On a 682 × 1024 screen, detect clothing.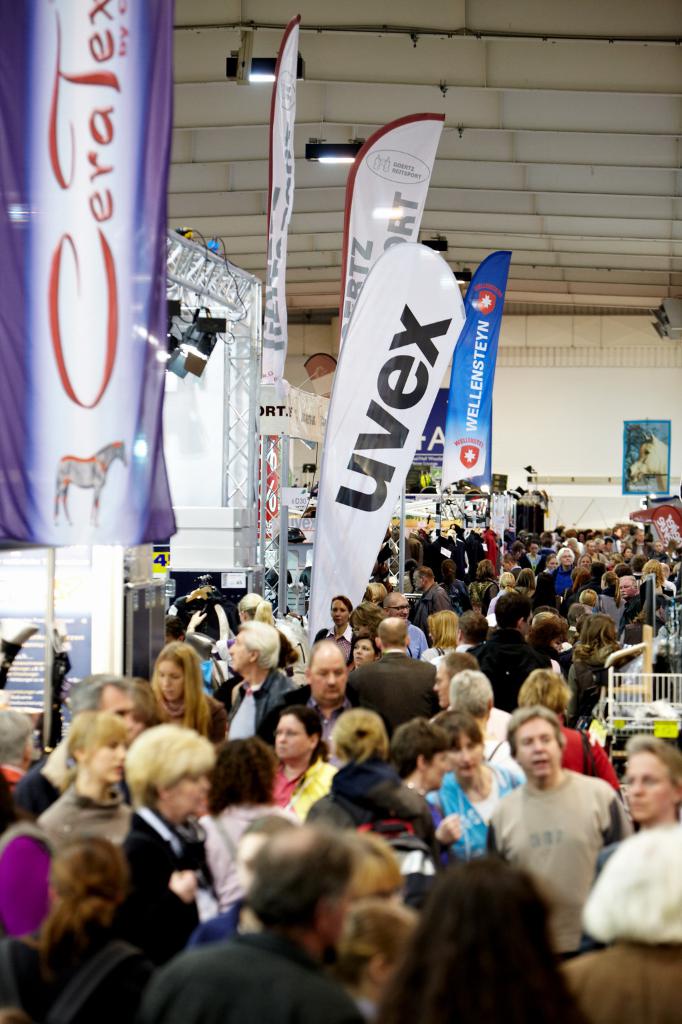
(left=547, top=558, right=576, bottom=597).
